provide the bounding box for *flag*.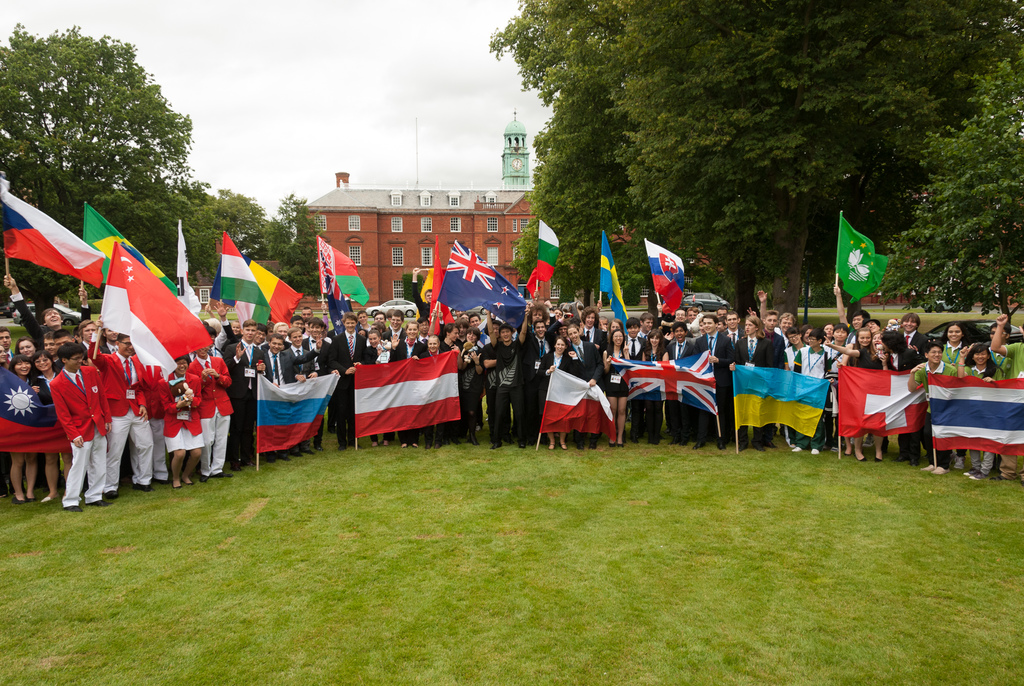
<region>648, 238, 689, 318</region>.
